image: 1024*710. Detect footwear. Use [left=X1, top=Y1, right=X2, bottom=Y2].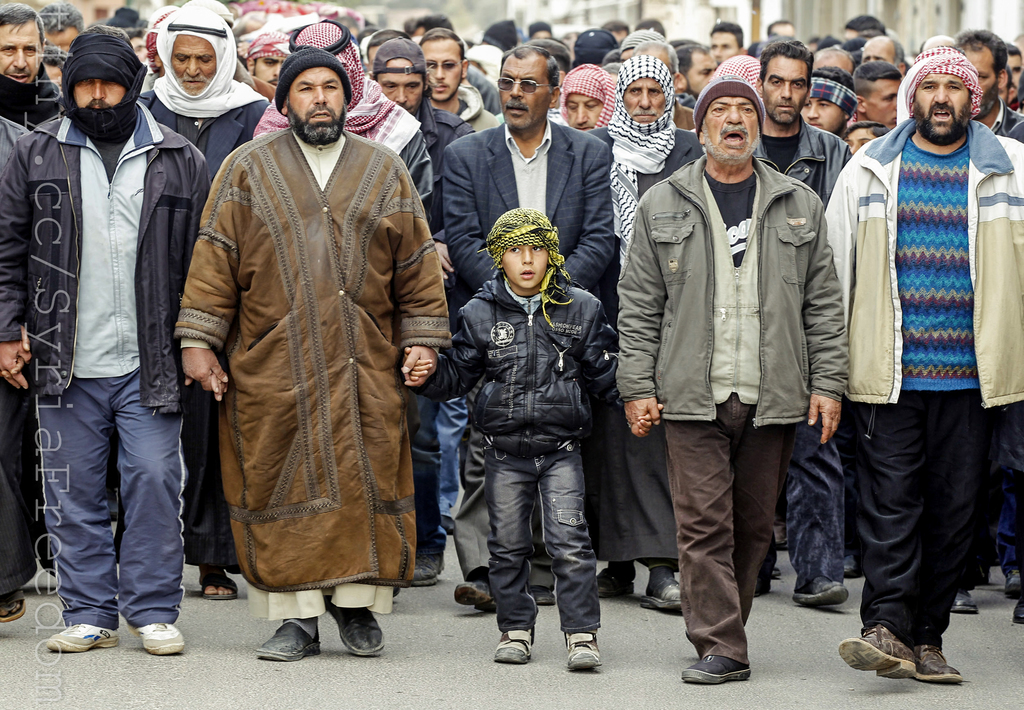
[left=525, top=585, right=551, bottom=606].
